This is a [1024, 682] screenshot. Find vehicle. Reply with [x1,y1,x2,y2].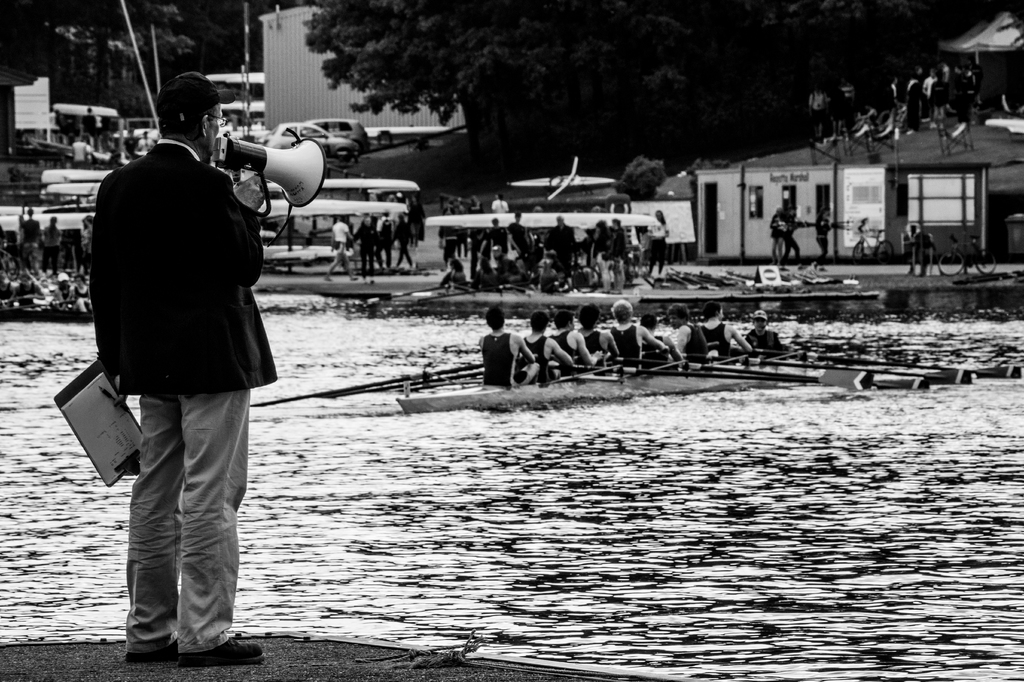
[260,122,355,149].
